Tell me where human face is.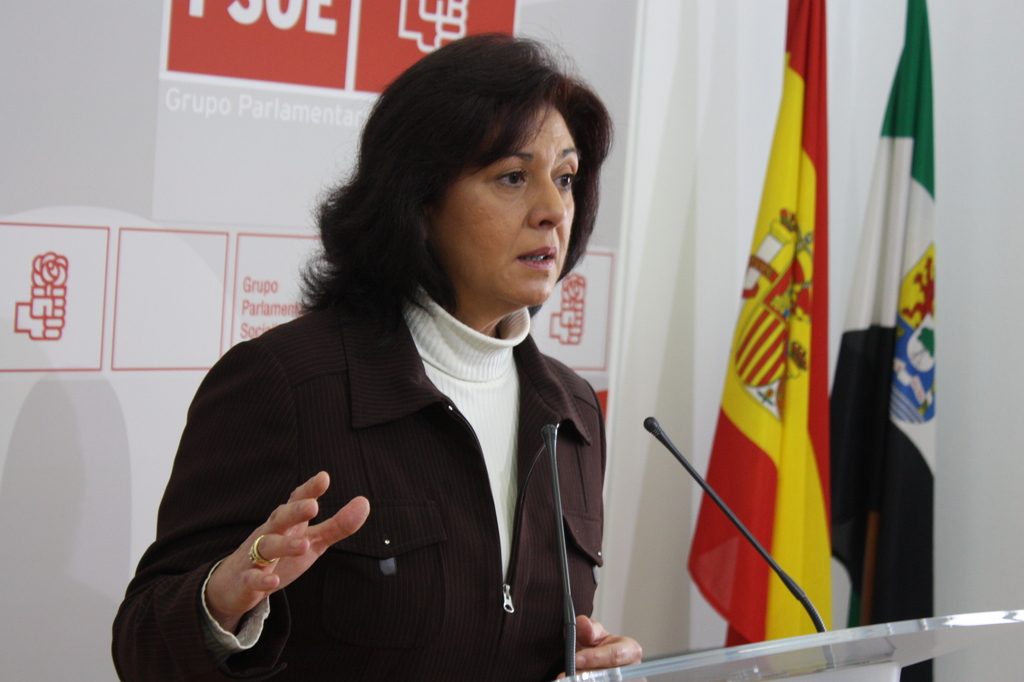
human face is at box=[429, 104, 583, 303].
